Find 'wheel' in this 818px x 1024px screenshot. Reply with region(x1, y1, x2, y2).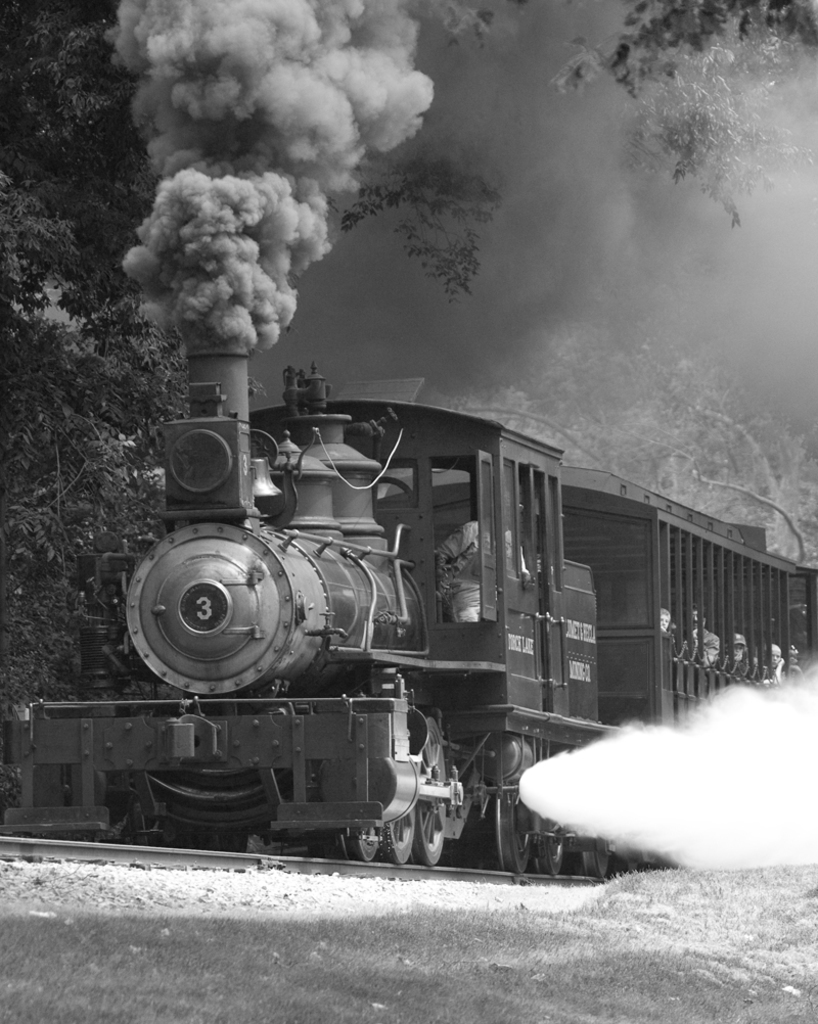
region(497, 782, 534, 876).
